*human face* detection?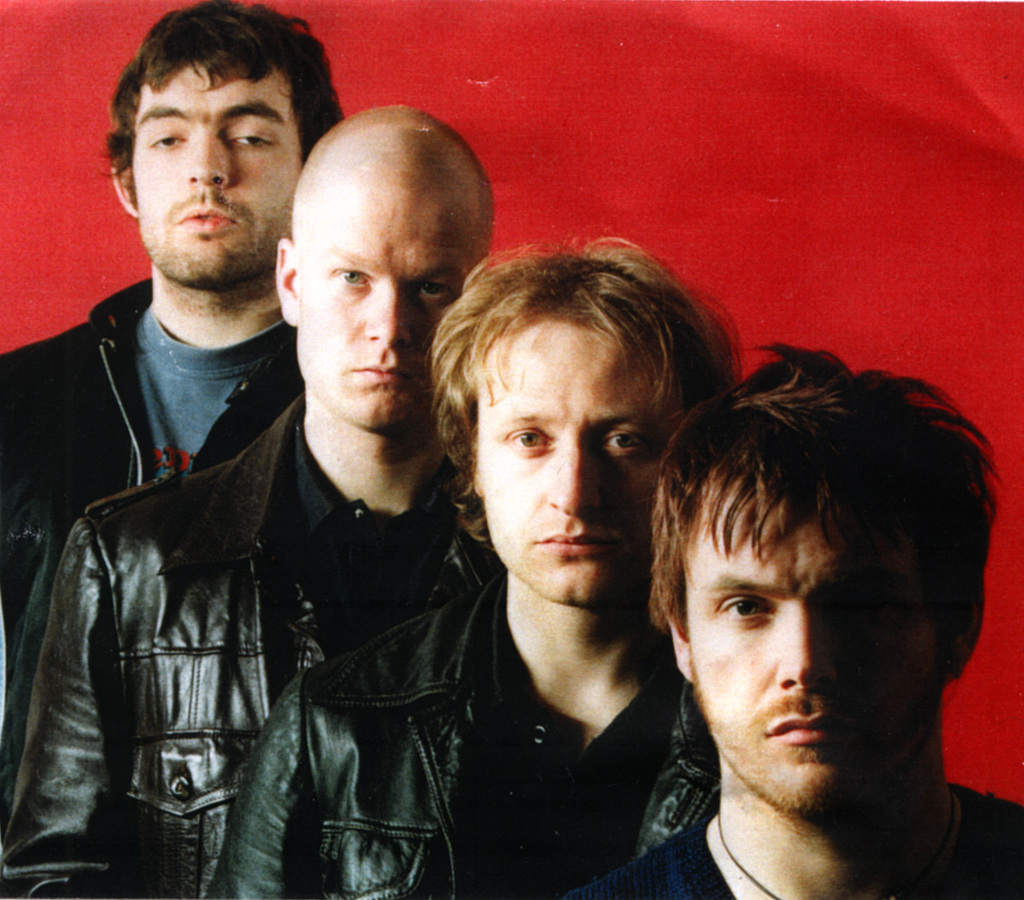
bbox=(478, 323, 692, 603)
